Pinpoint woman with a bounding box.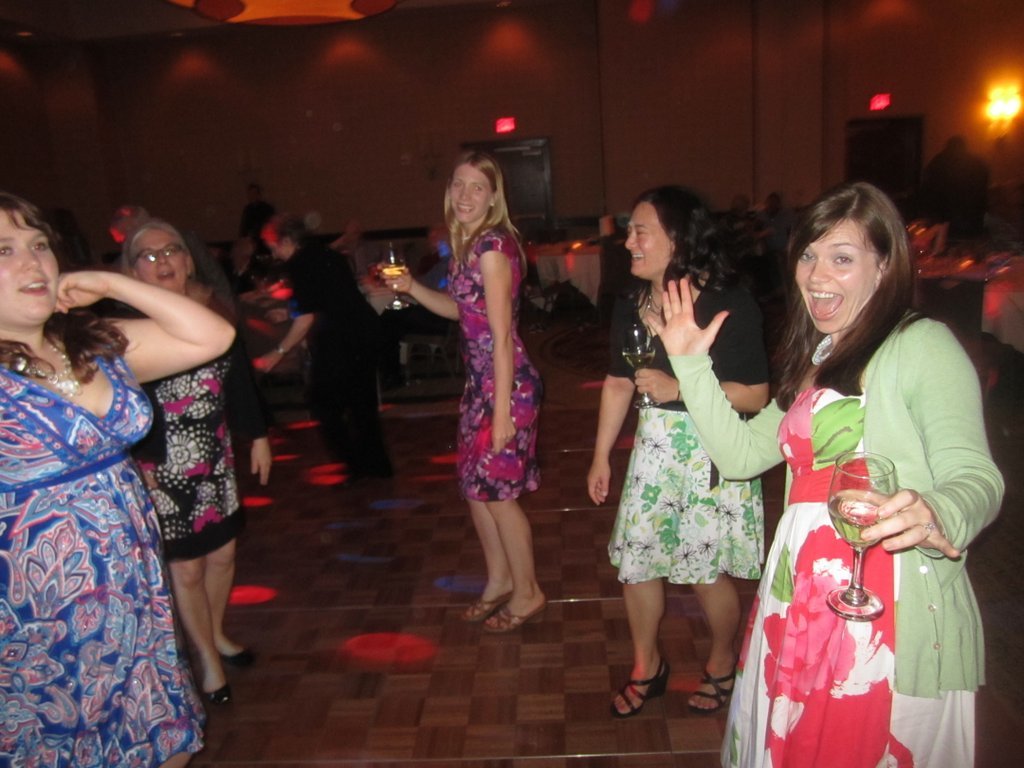
pyautogui.locateOnScreen(119, 221, 281, 703).
